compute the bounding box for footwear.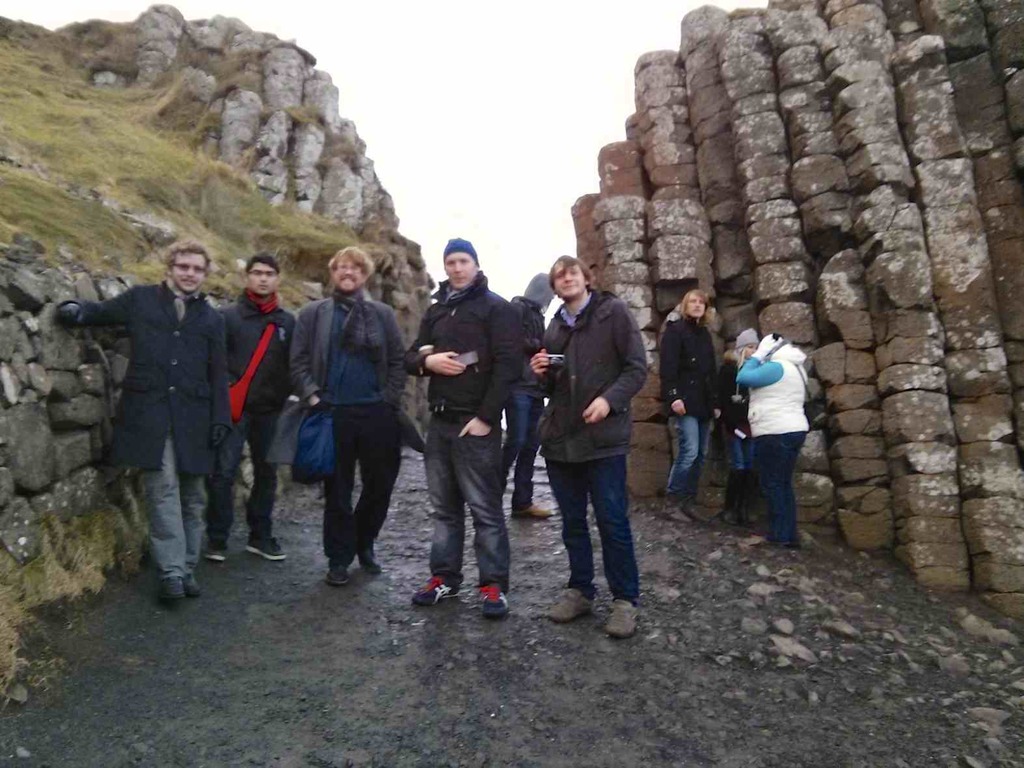
box(718, 505, 736, 524).
